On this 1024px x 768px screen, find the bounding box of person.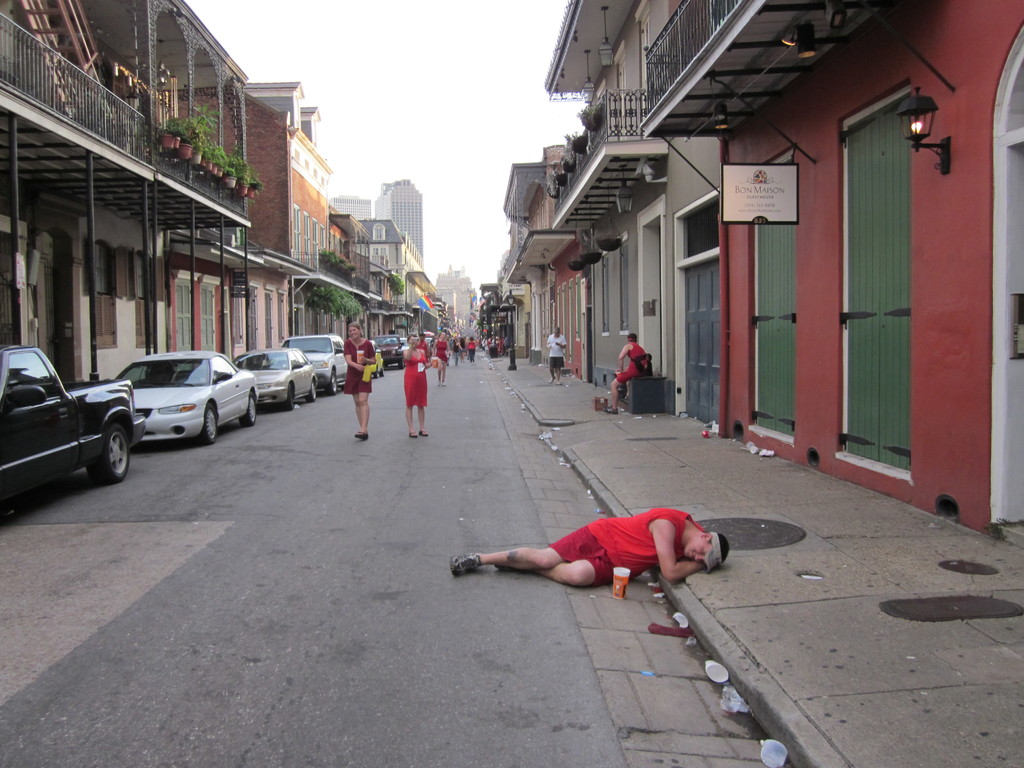
Bounding box: (454,494,719,617).
